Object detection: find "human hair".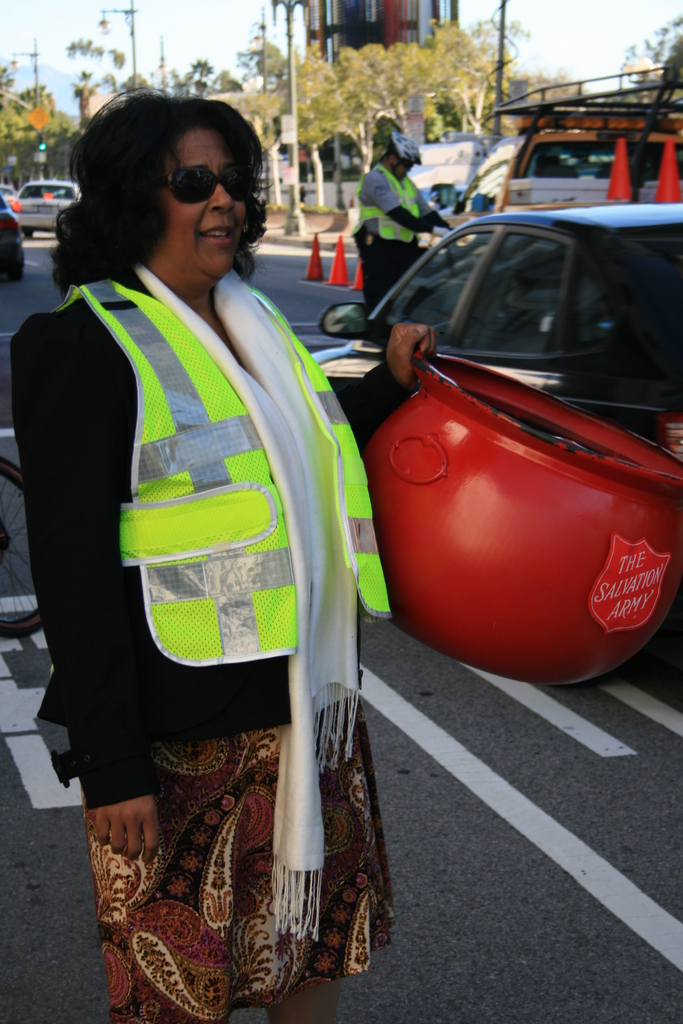
62/75/268/292.
